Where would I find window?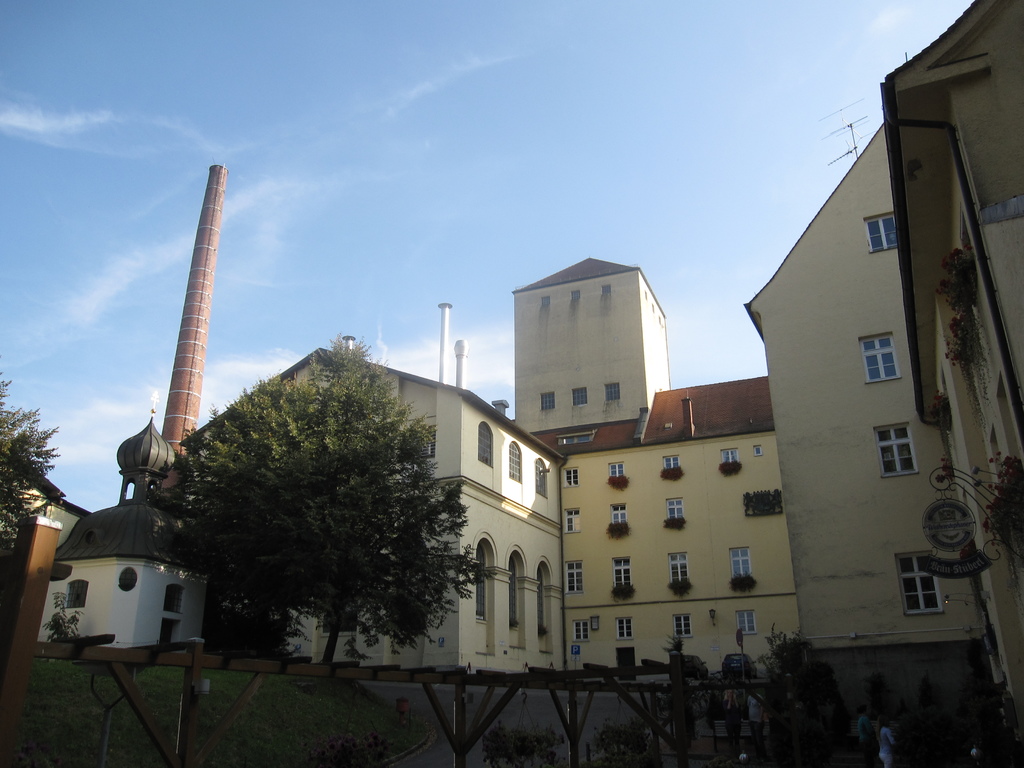
At box=[476, 532, 490, 624].
